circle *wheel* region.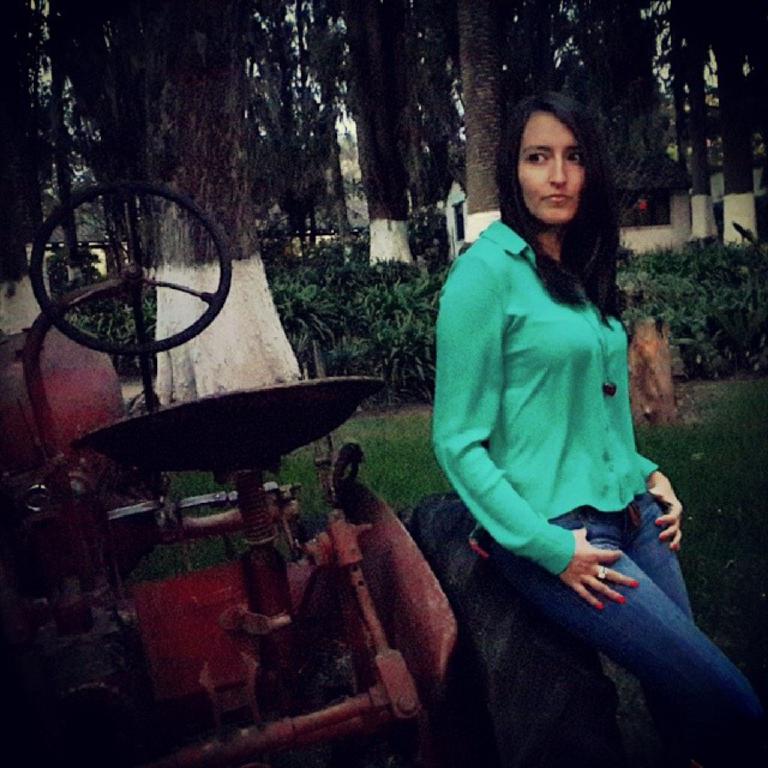
Region: (25, 174, 236, 367).
